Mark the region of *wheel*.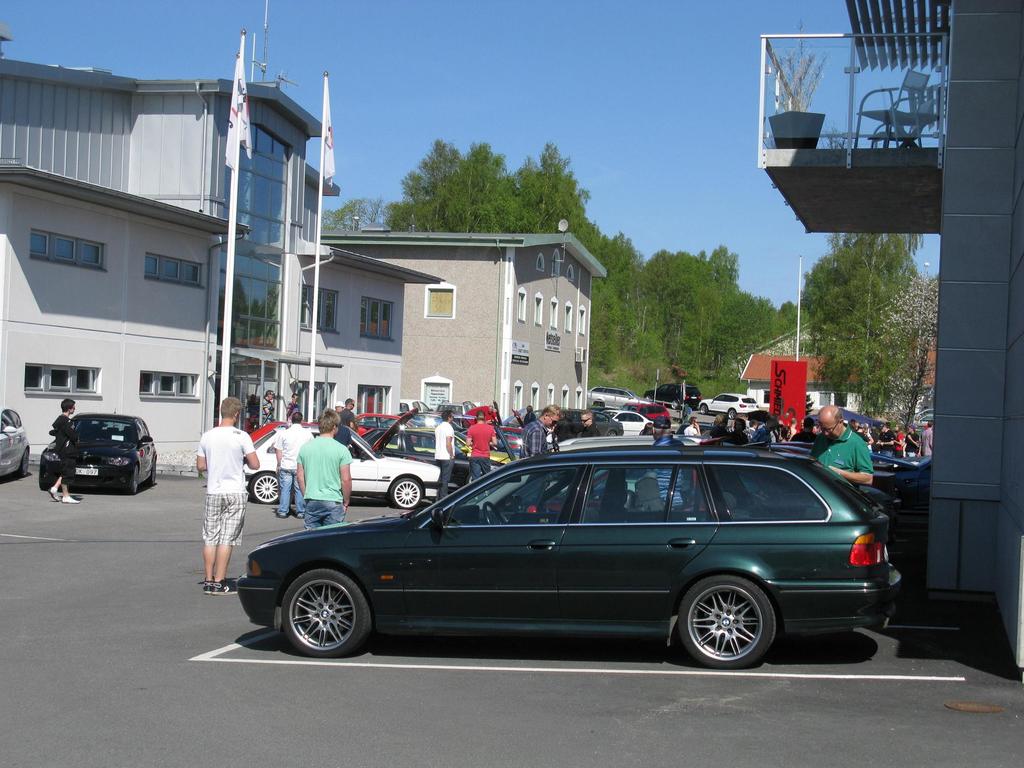
Region: box=[671, 399, 685, 410].
